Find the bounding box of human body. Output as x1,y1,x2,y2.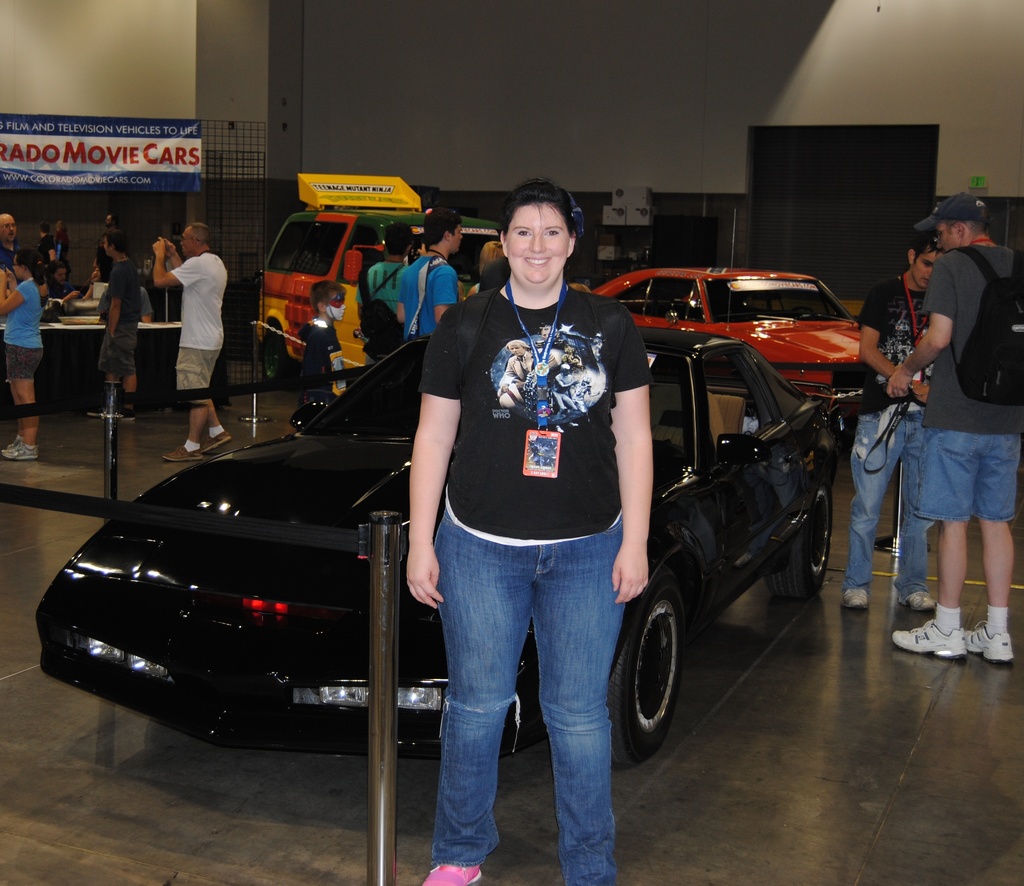
845,227,941,601.
